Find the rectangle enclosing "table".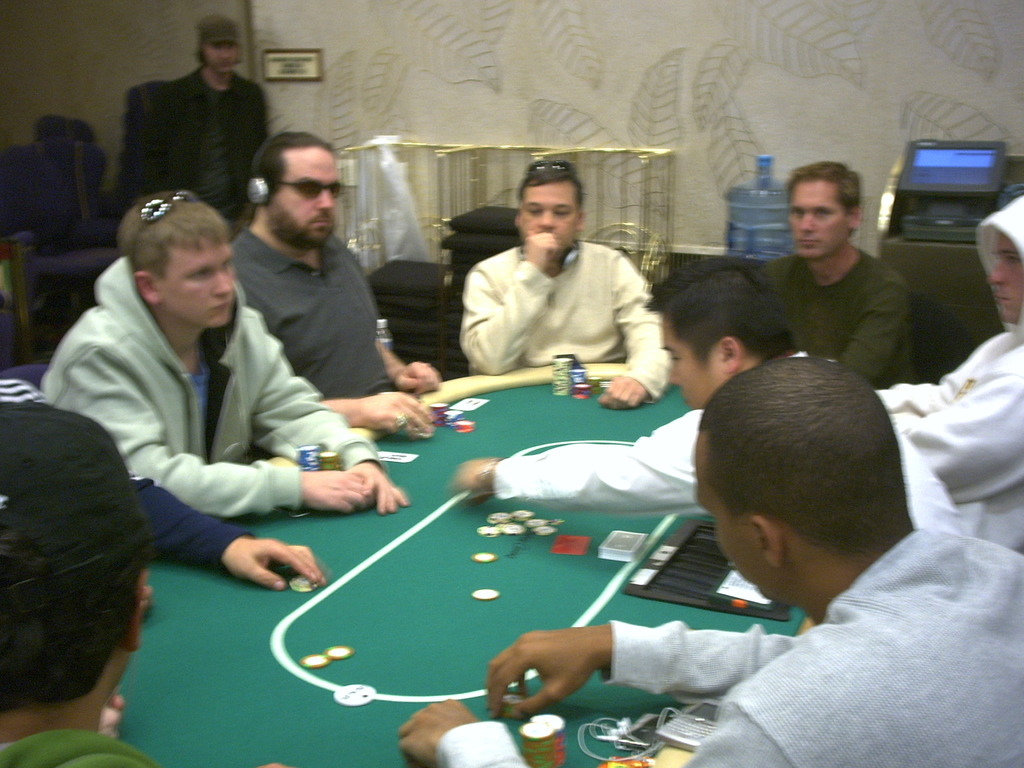
<bbox>103, 349, 926, 767</bbox>.
